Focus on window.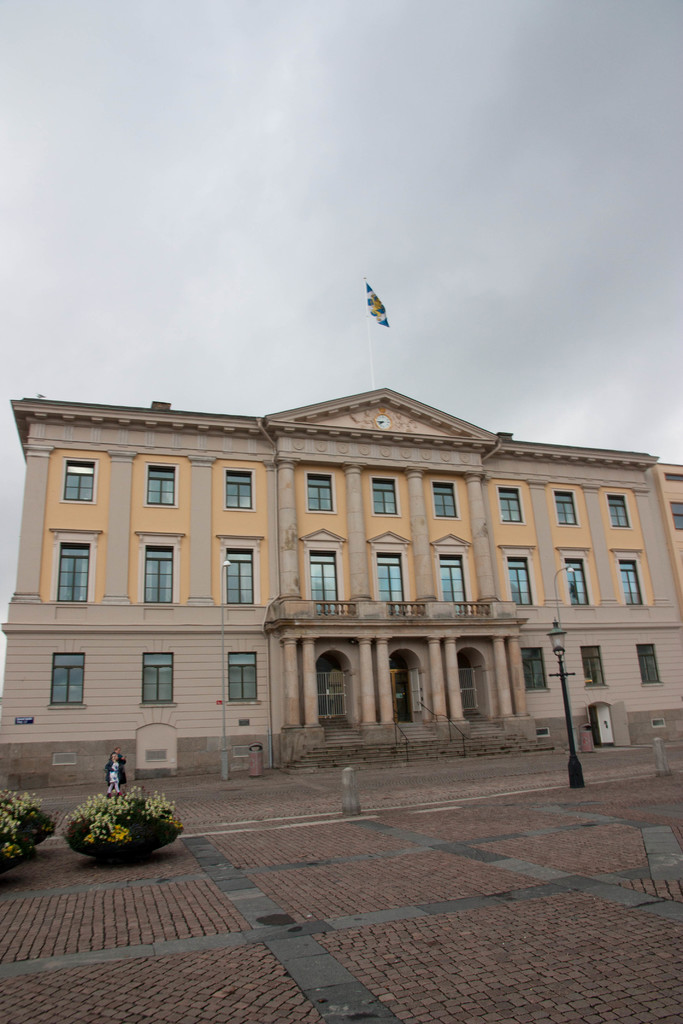
Focused at <box>215,533,263,608</box>.
